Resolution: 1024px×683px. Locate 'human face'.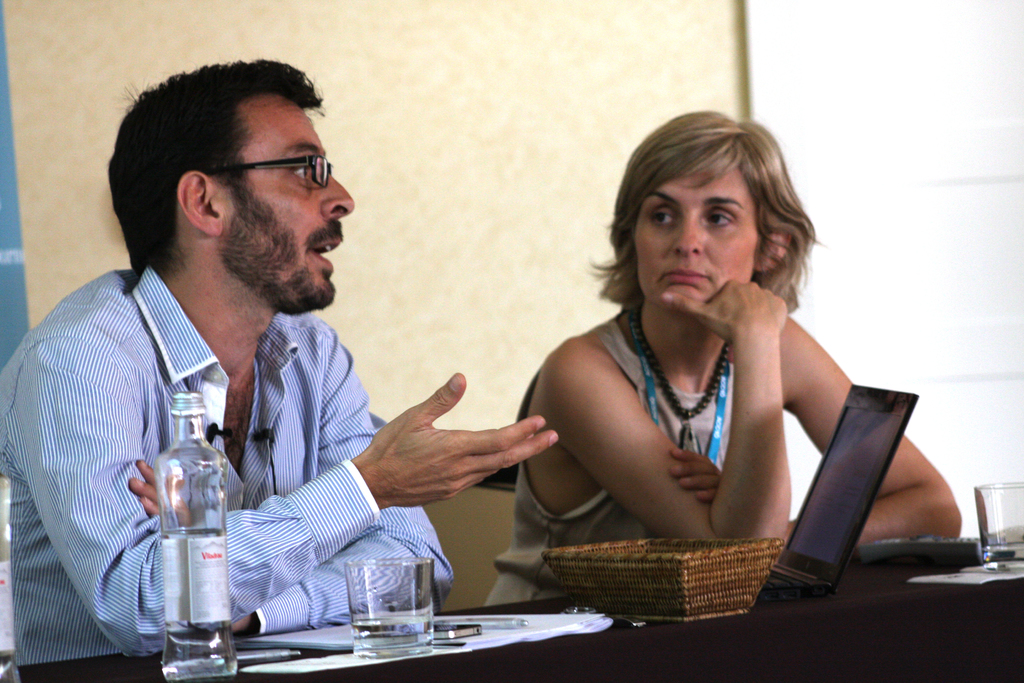
crop(228, 103, 354, 318).
